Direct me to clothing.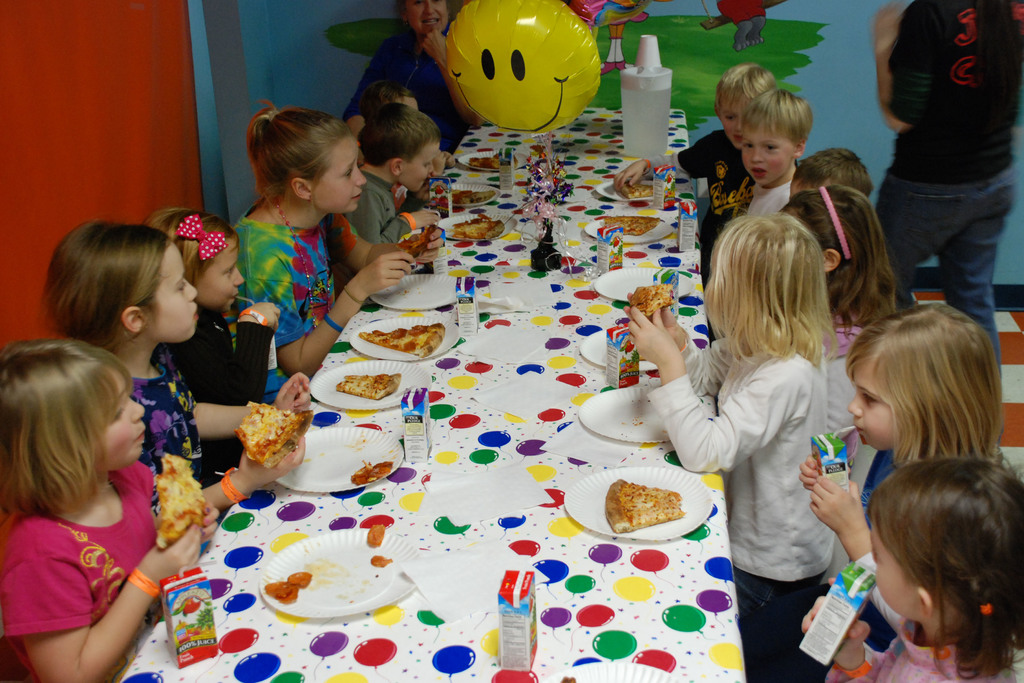
Direction: (566, 0, 675, 62).
